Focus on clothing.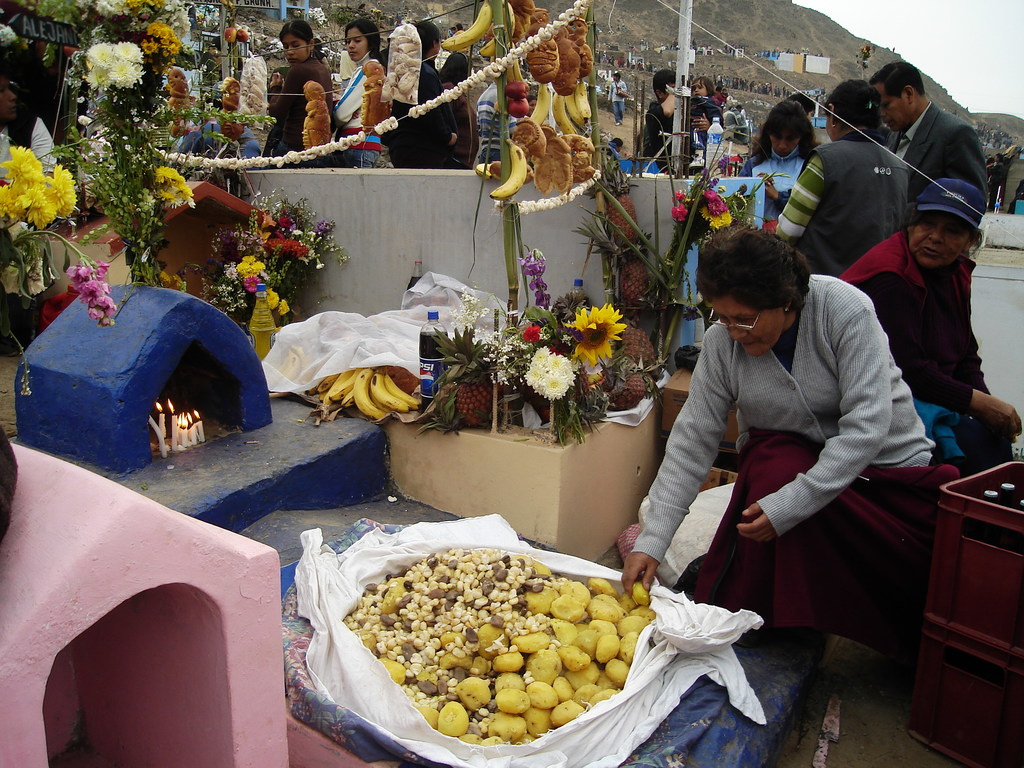
Focused at {"x1": 663, "y1": 263, "x2": 916, "y2": 643}.
